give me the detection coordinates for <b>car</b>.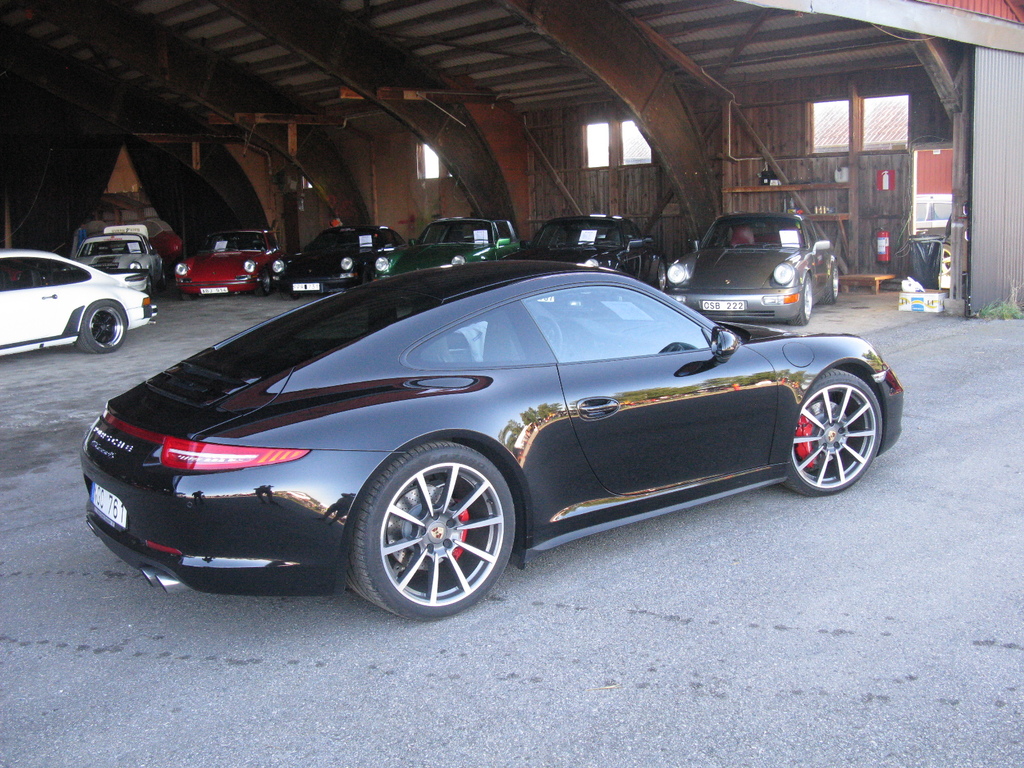
(x1=375, y1=203, x2=520, y2=265).
